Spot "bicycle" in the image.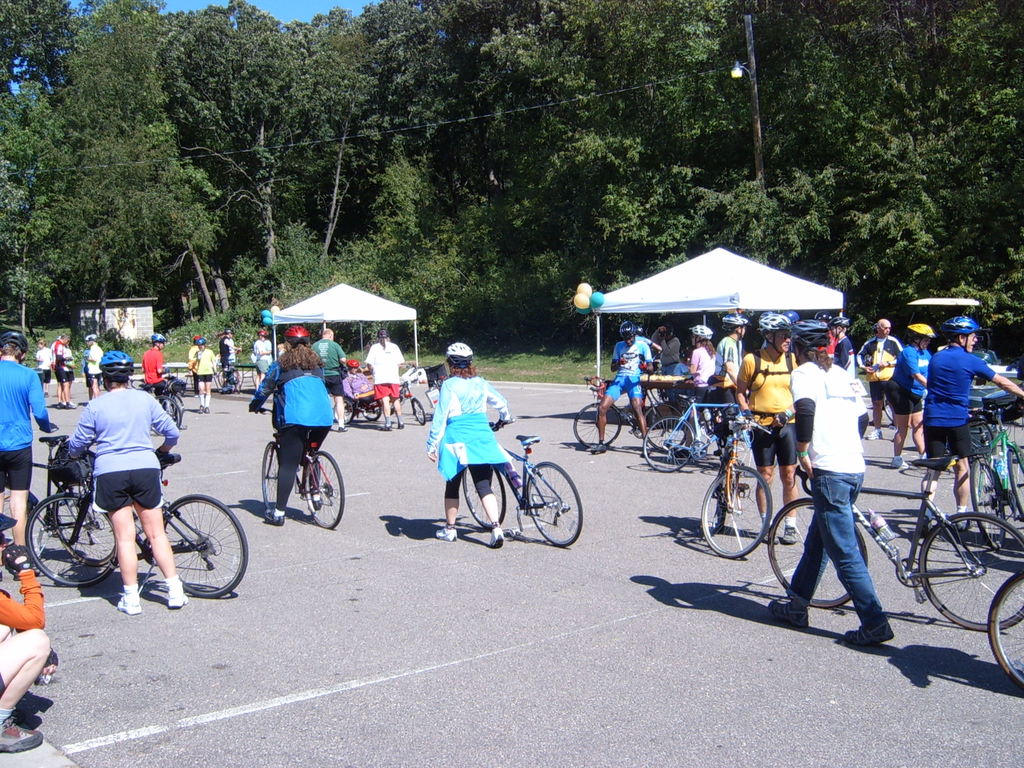
"bicycle" found at [0,437,117,563].
